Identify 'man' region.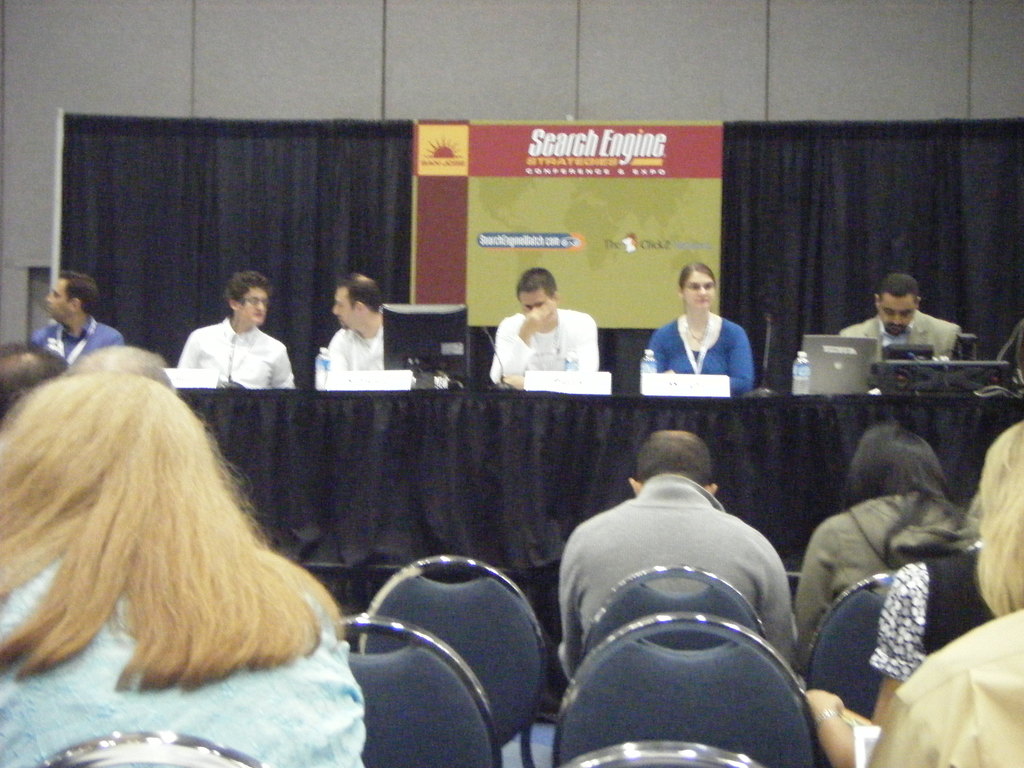
Region: select_region(324, 273, 410, 369).
